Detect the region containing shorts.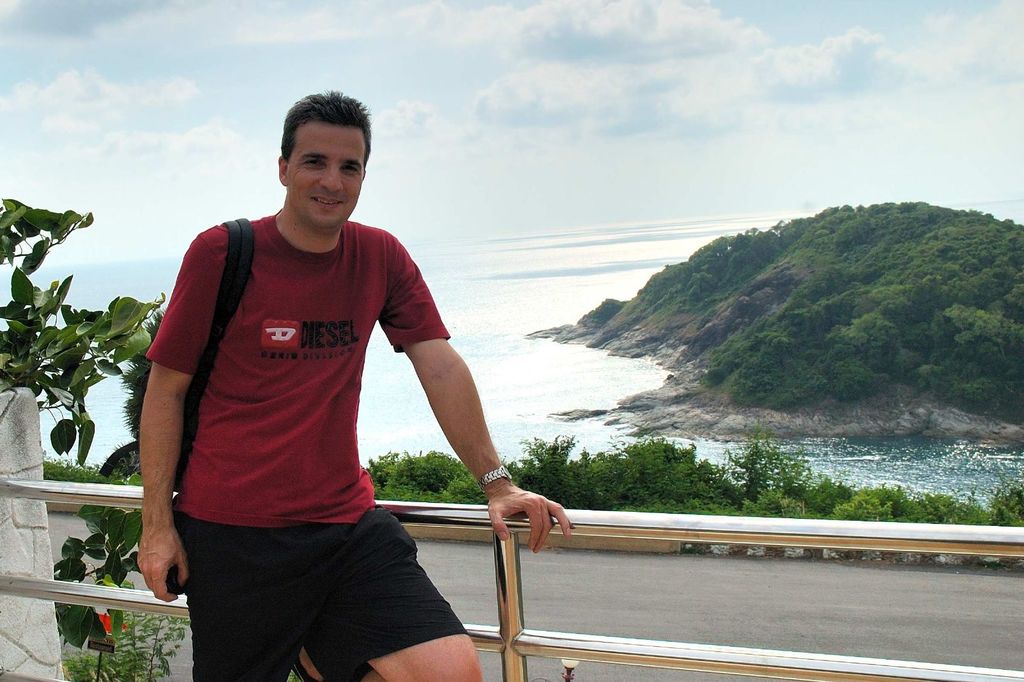
left=169, top=512, right=467, bottom=648.
